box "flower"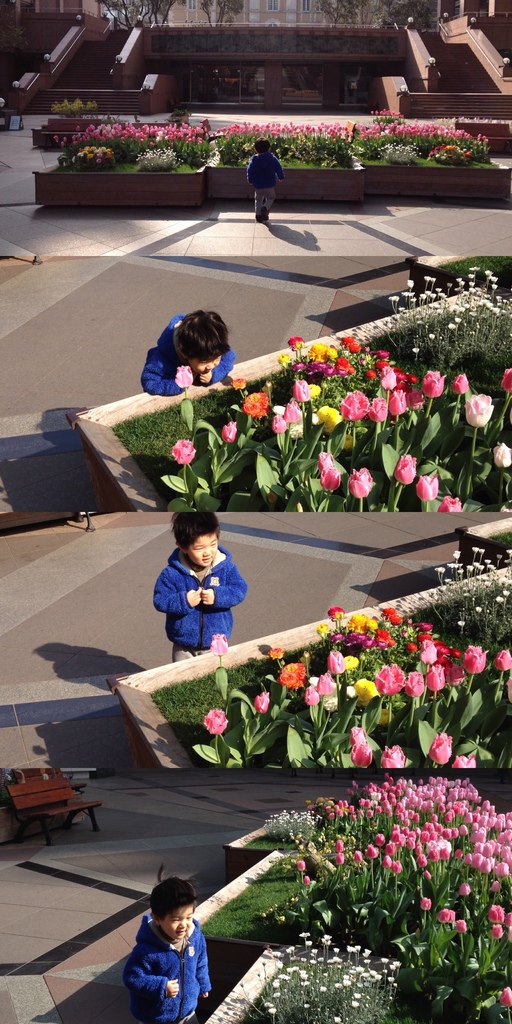
bbox(493, 438, 511, 470)
